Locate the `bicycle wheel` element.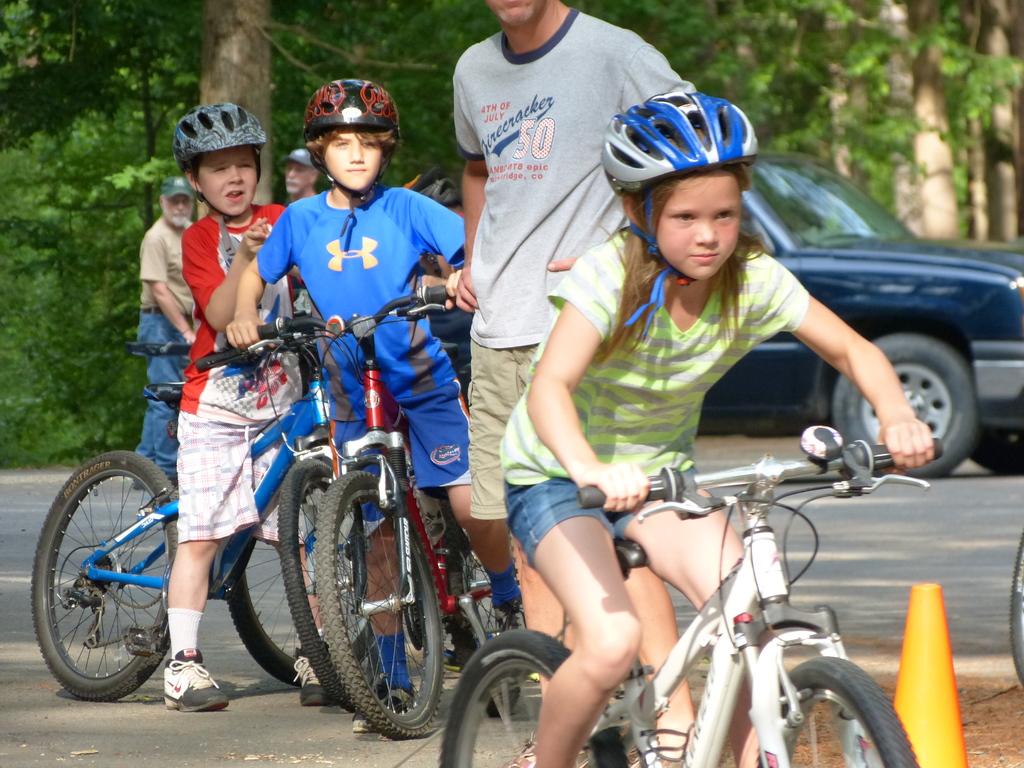
Element bbox: [x1=221, y1=508, x2=374, y2=696].
